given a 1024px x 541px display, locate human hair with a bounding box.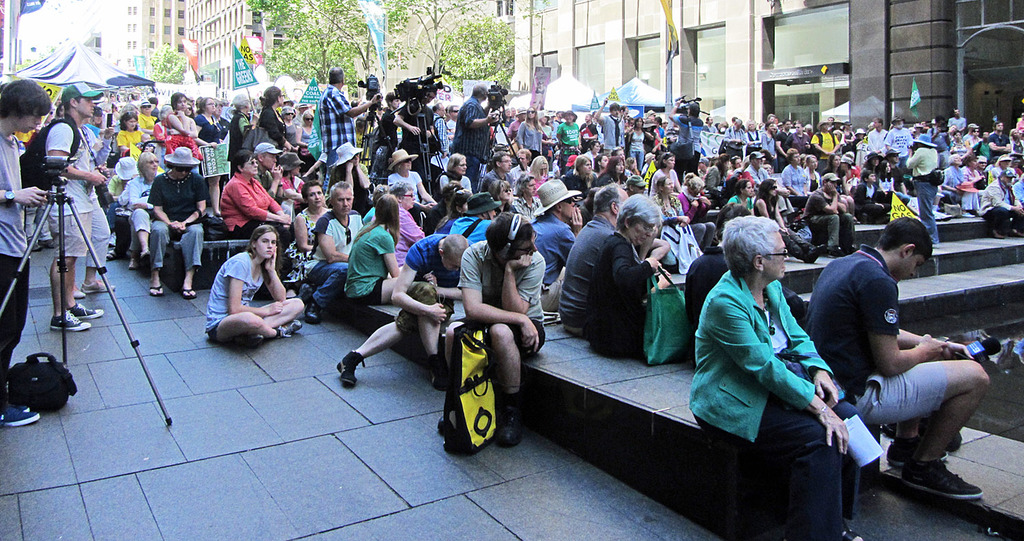
Located: 257/84/278/106.
